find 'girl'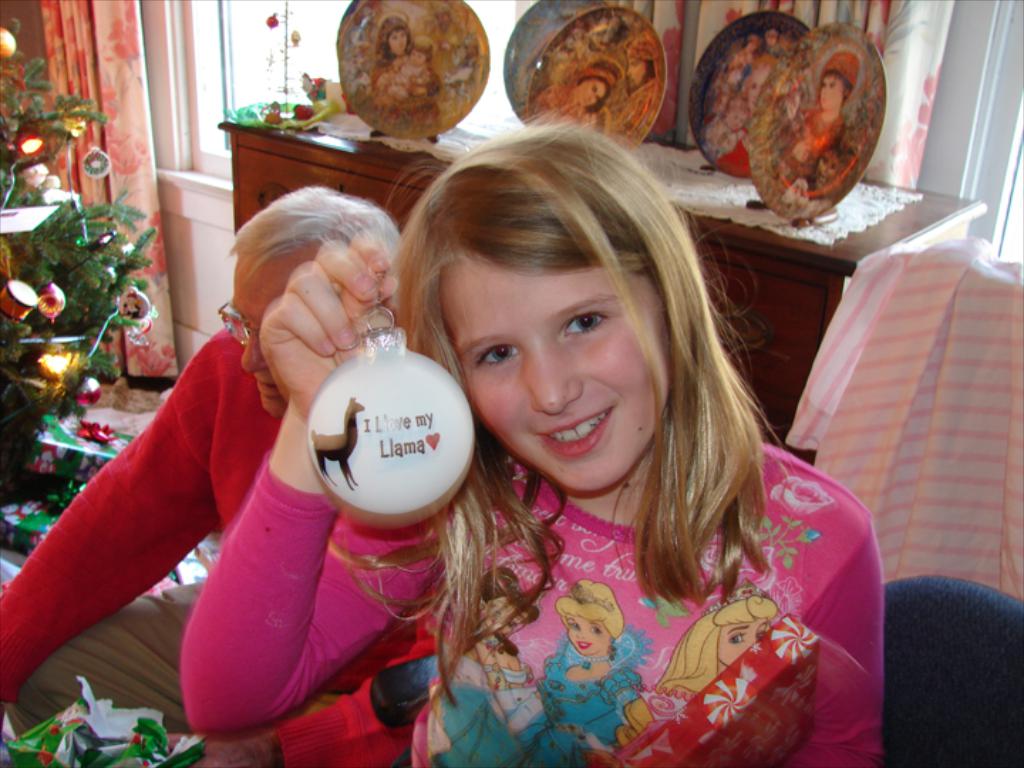
435, 567, 545, 762
